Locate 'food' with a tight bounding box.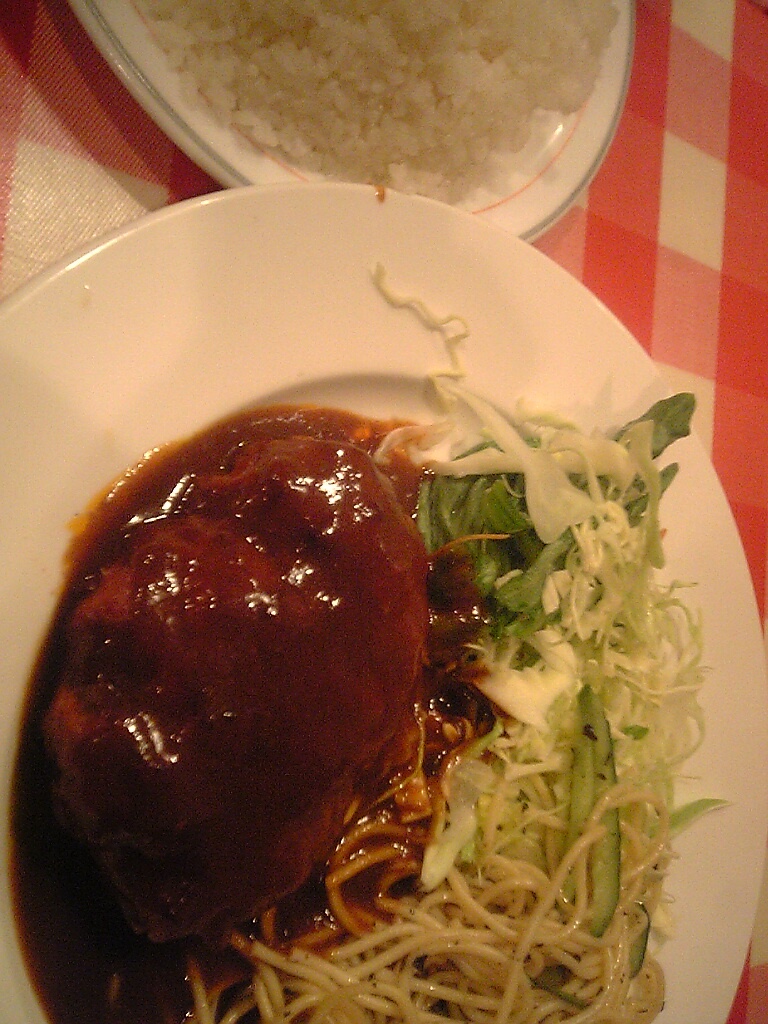
select_region(148, 0, 618, 205).
